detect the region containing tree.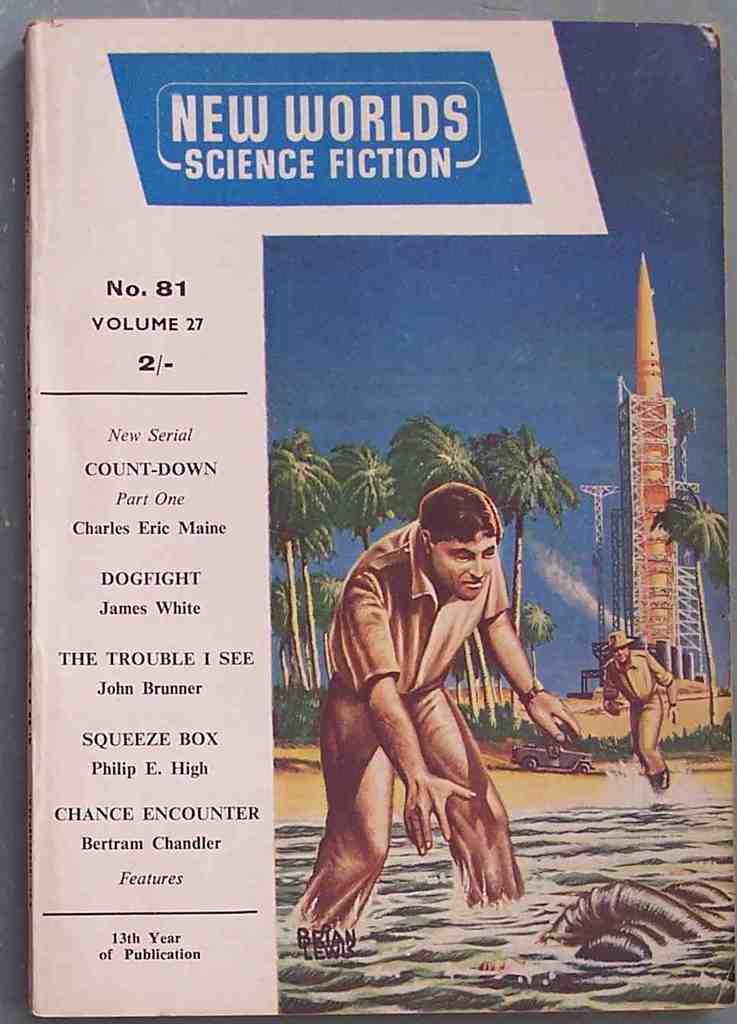
[x1=391, y1=412, x2=485, y2=509].
